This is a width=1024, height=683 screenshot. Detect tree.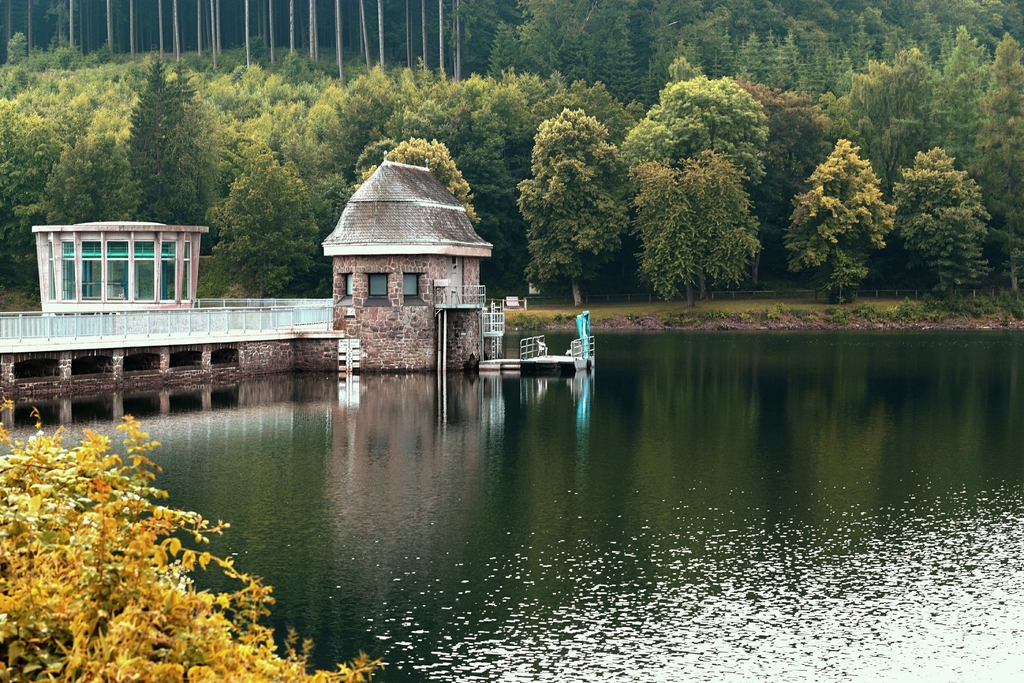
box(964, 31, 1023, 294).
